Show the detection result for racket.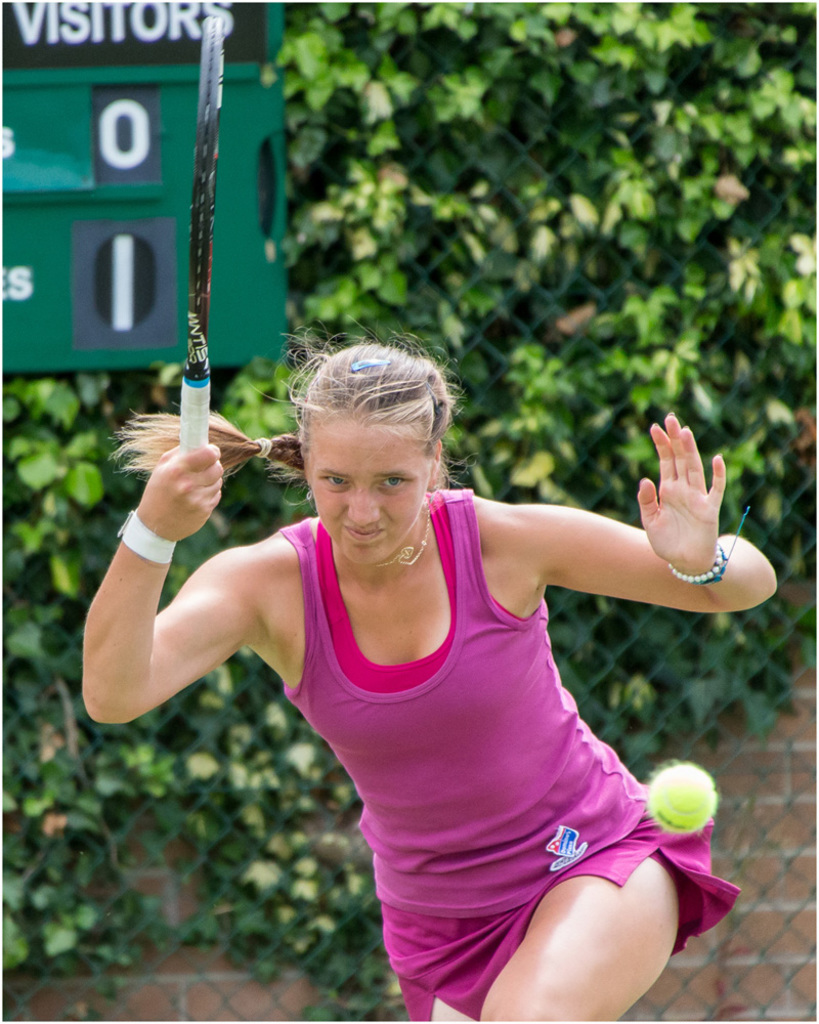
178 14 224 451.
